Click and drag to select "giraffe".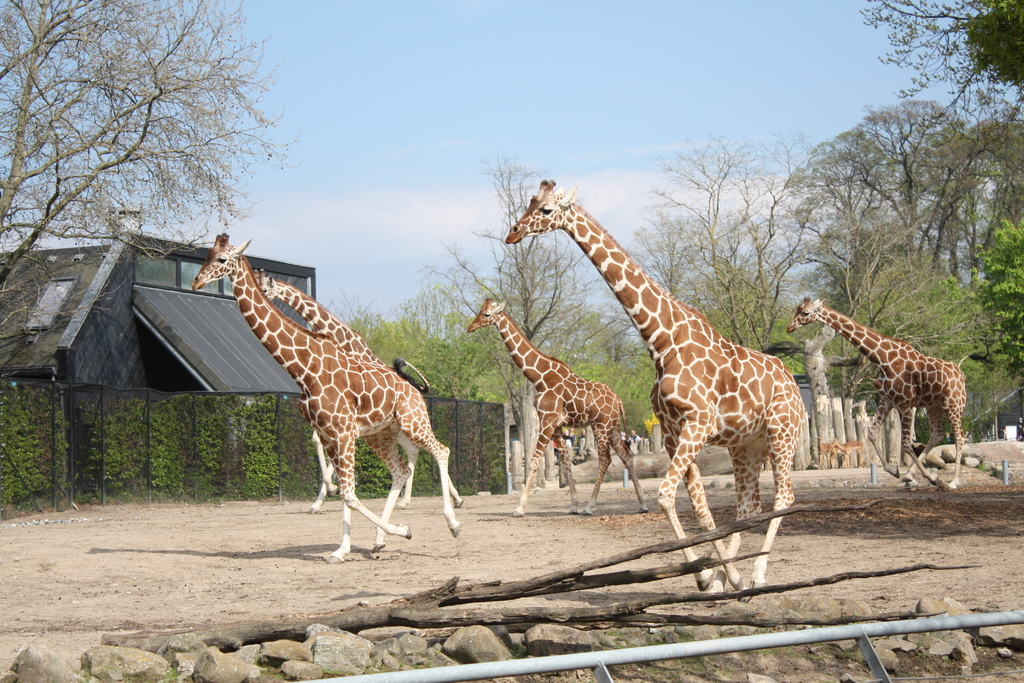
Selection: left=470, top=294, right=646, bottom=516.
